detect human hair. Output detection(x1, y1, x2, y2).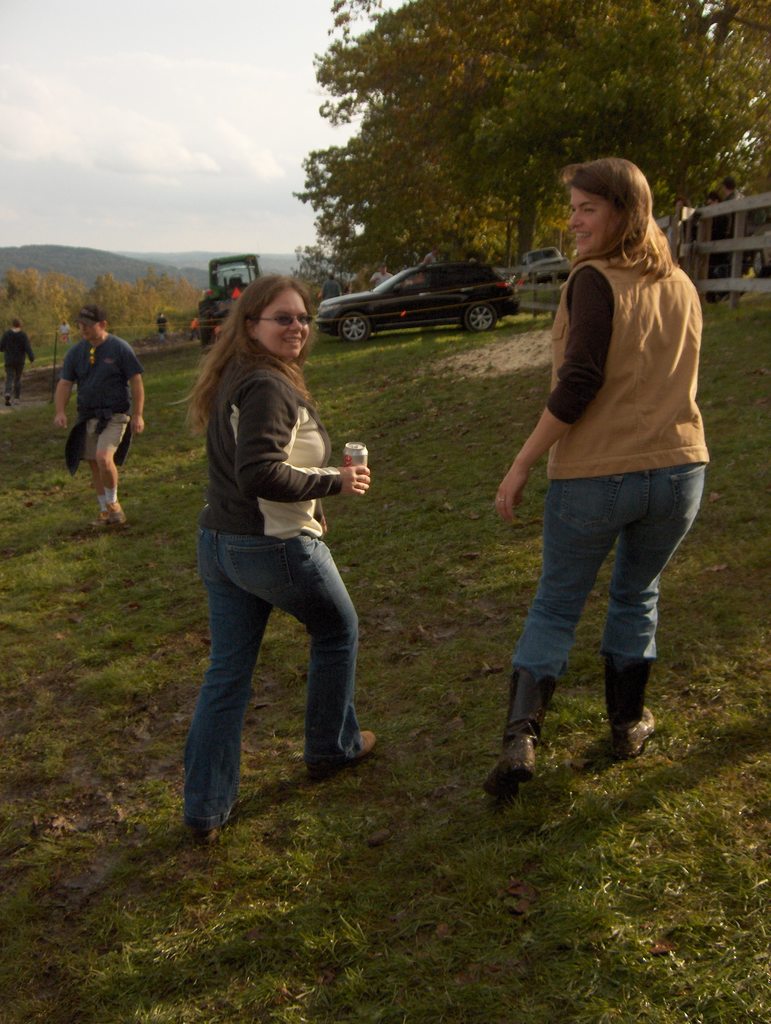
detection(166, 273, 317, 440).
